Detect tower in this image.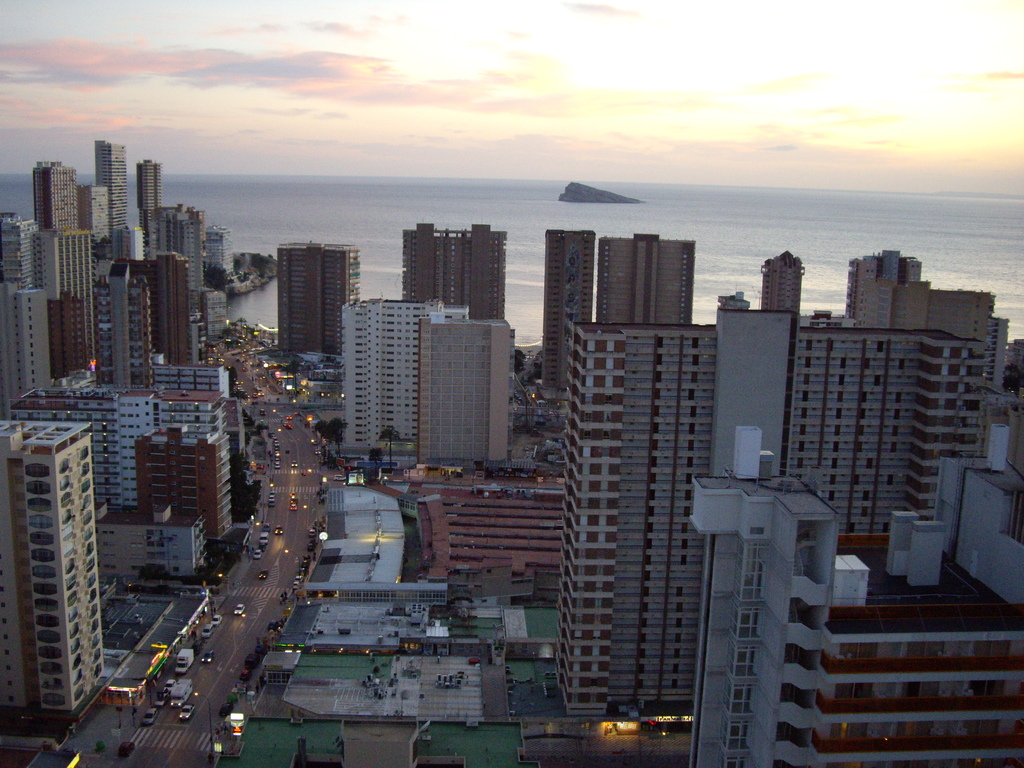
Detection: locate(335, 297, 451, 463).
